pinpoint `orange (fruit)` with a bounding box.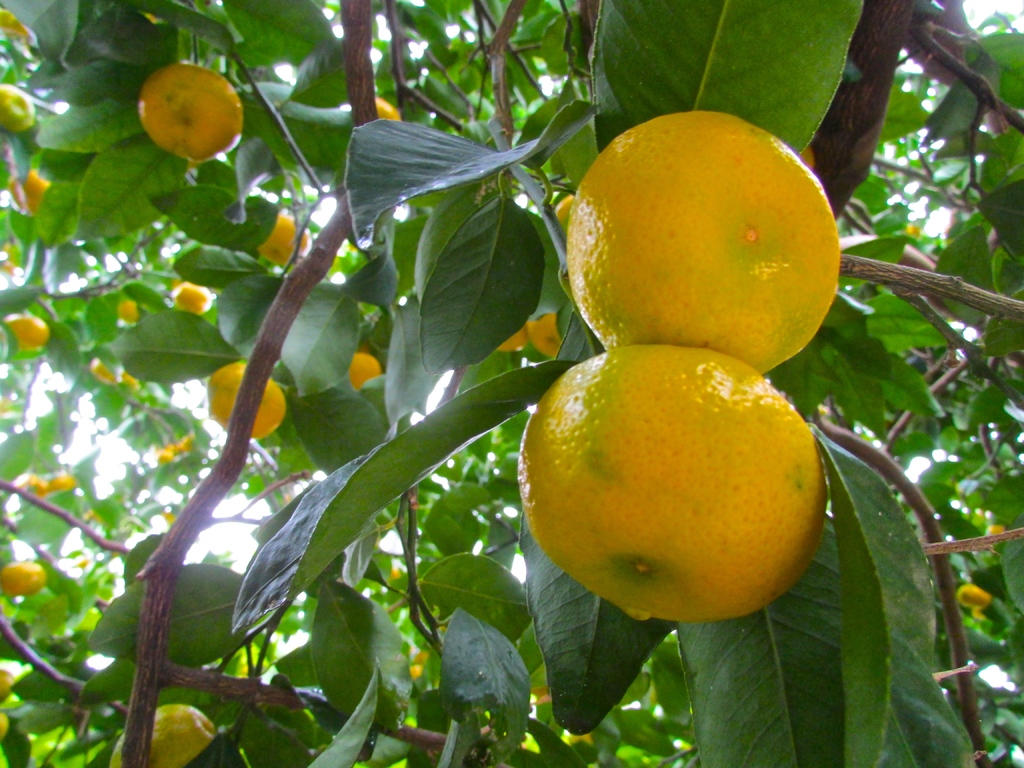
bbox(518, 342, 835, 621).
